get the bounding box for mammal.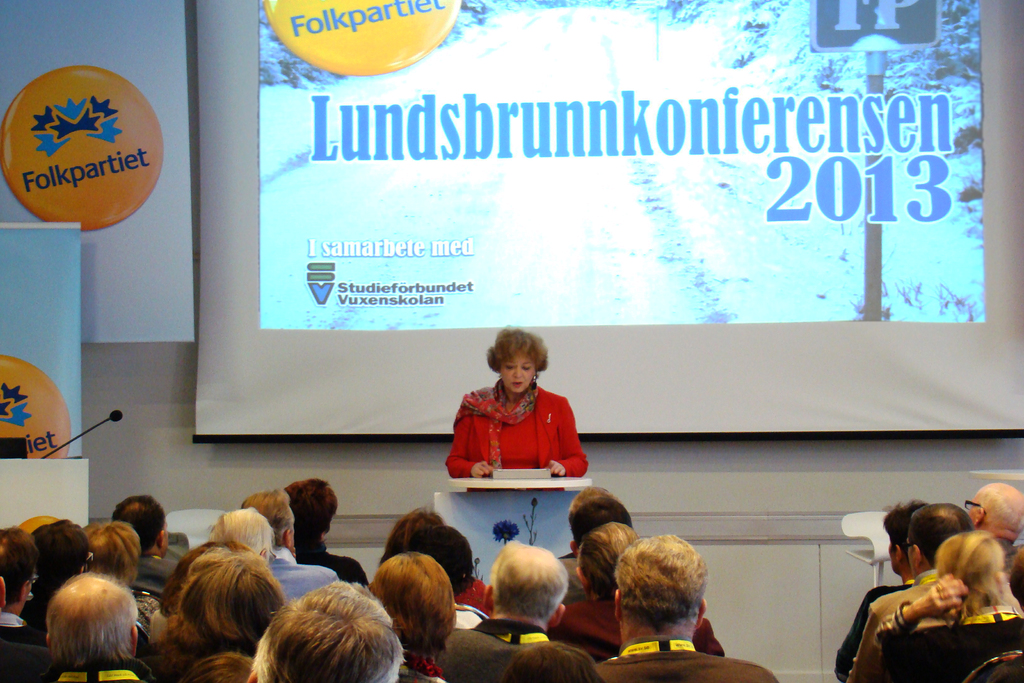
(552, 481, 620, 561).
